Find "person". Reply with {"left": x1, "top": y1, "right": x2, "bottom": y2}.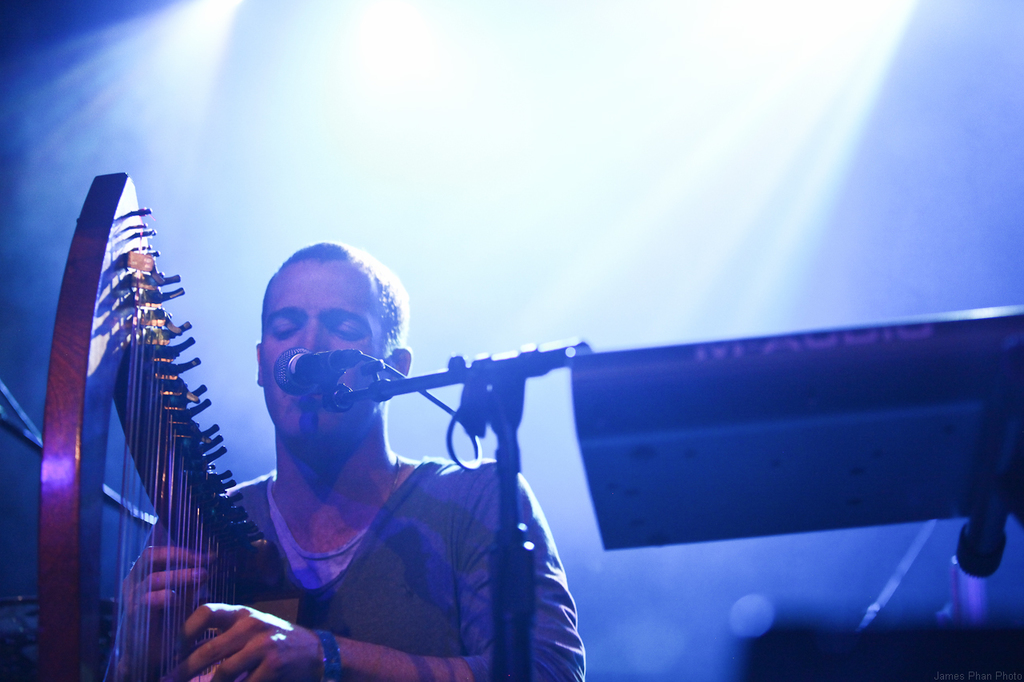
{"left": 194, "top": 230, "right": 478, "bottom": 681}.
